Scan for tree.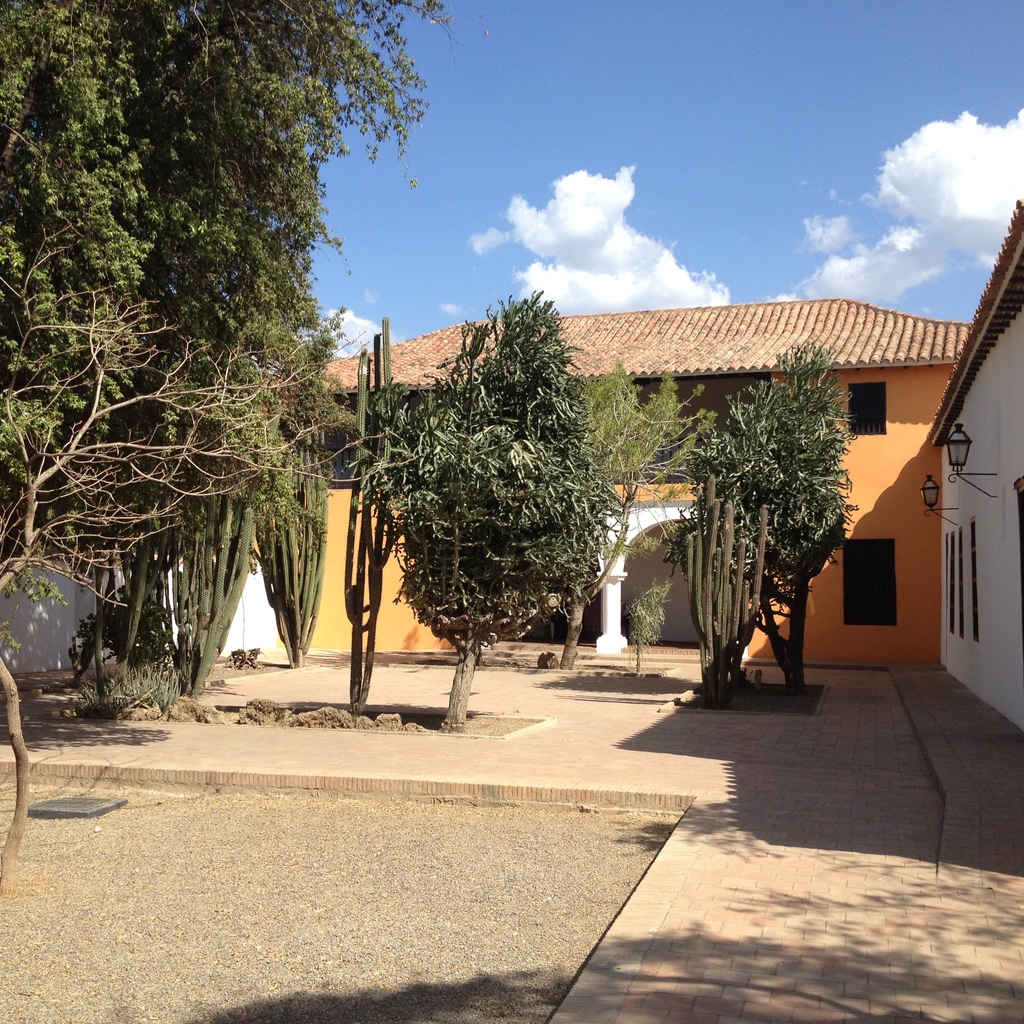
Scan result: {"left": 333, "top": 263, "right": 647, "bottom": 703}.
